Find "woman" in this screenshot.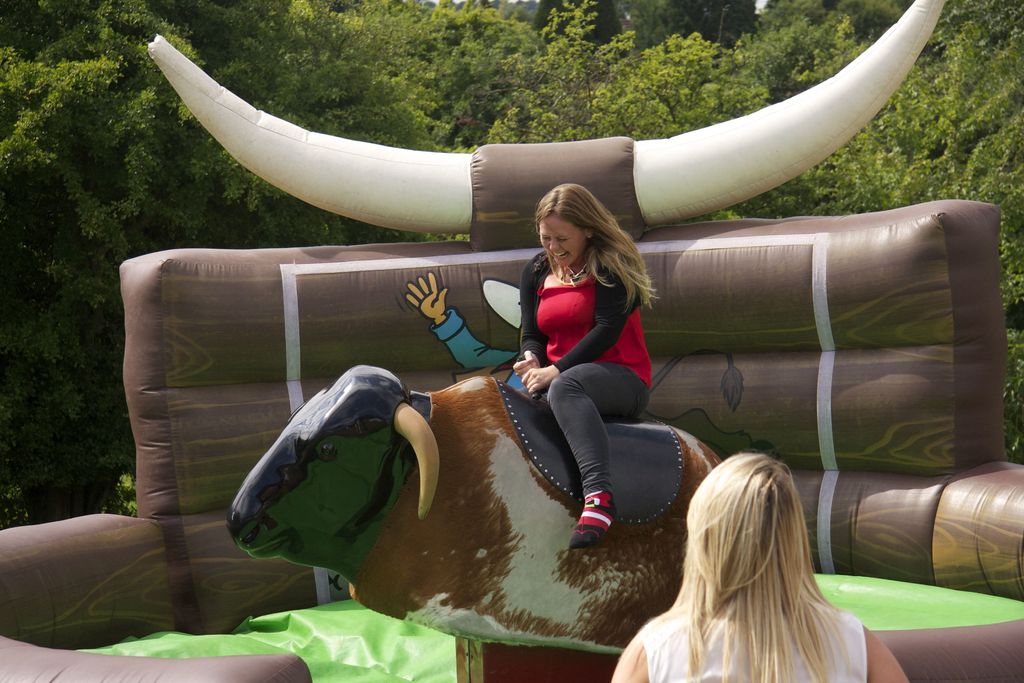
The bounding box for "woman" is detection(509, 182, 656, 547).
